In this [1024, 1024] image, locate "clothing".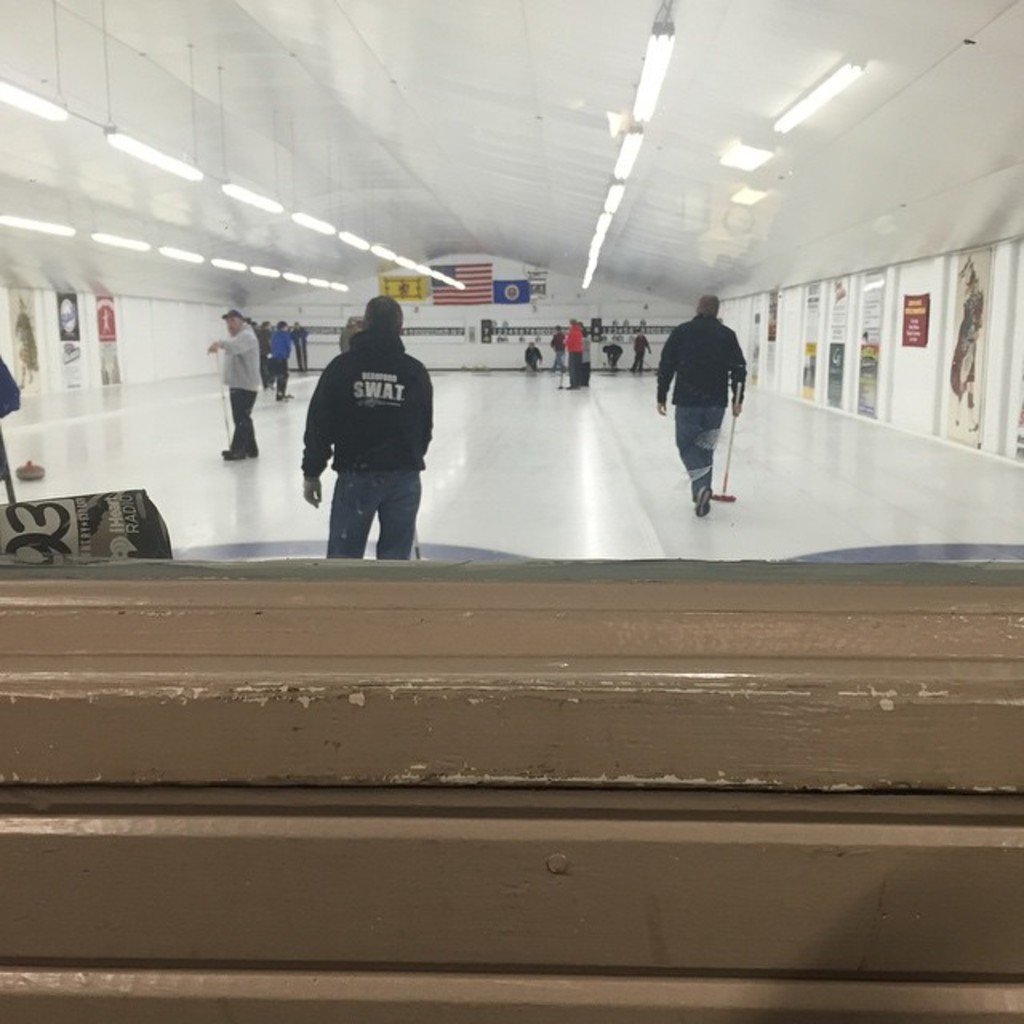
Bounding box: l=632, t=336, r=646, b=371.
